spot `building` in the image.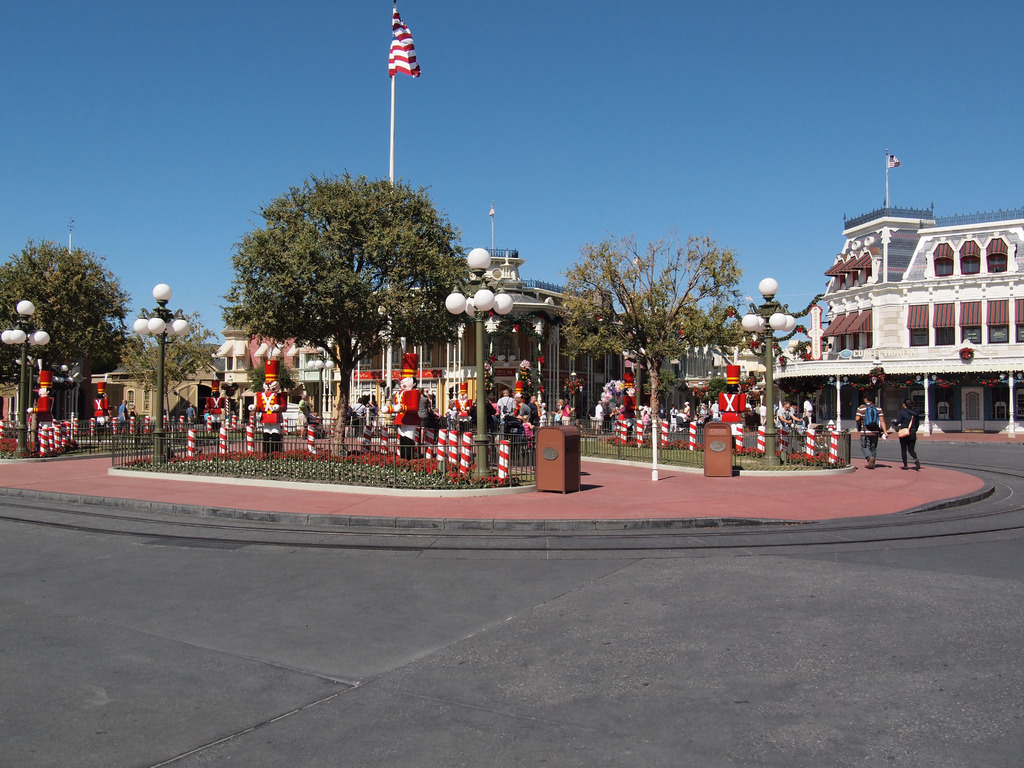
`building` found at {"x1": 778, "y1": 211, "x2": 1023, "y2": 438}.
